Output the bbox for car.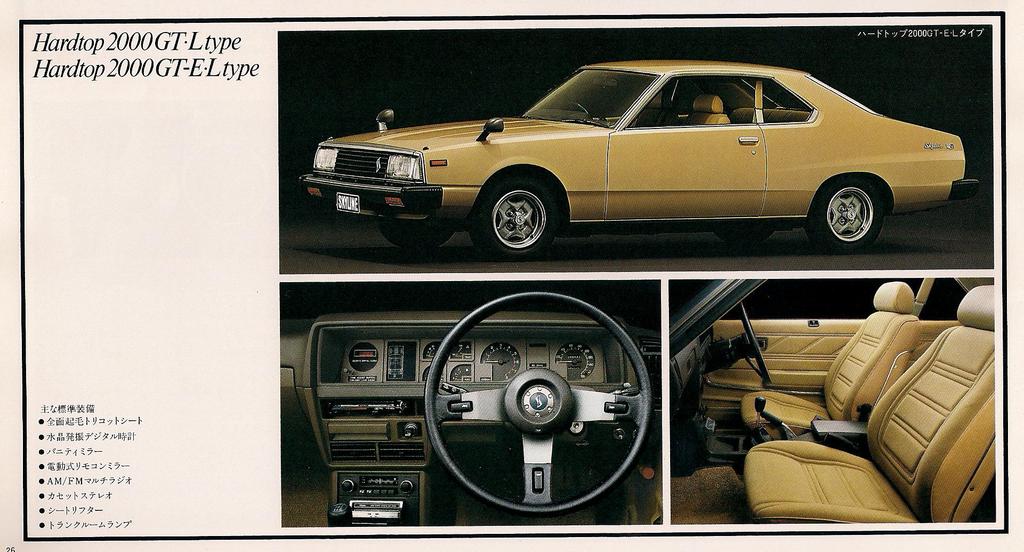
l=294, t=57, r=989, b=257.
